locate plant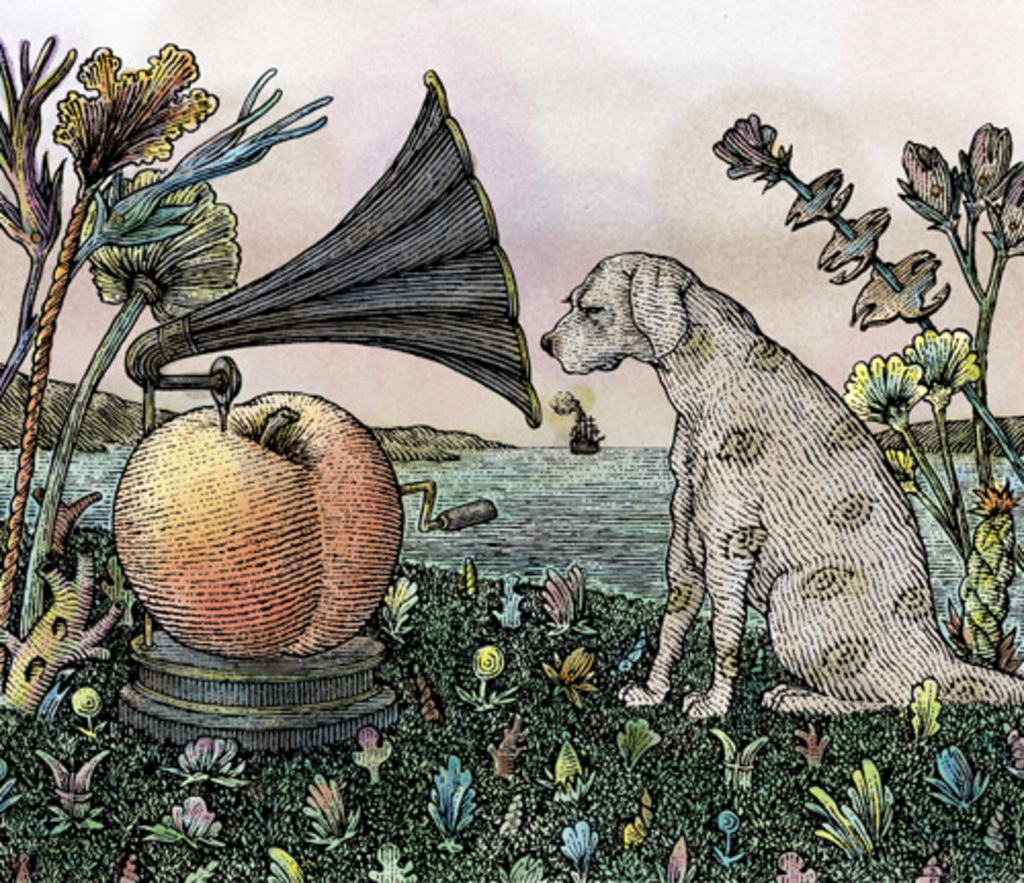
[541, 572, 592, 635]
